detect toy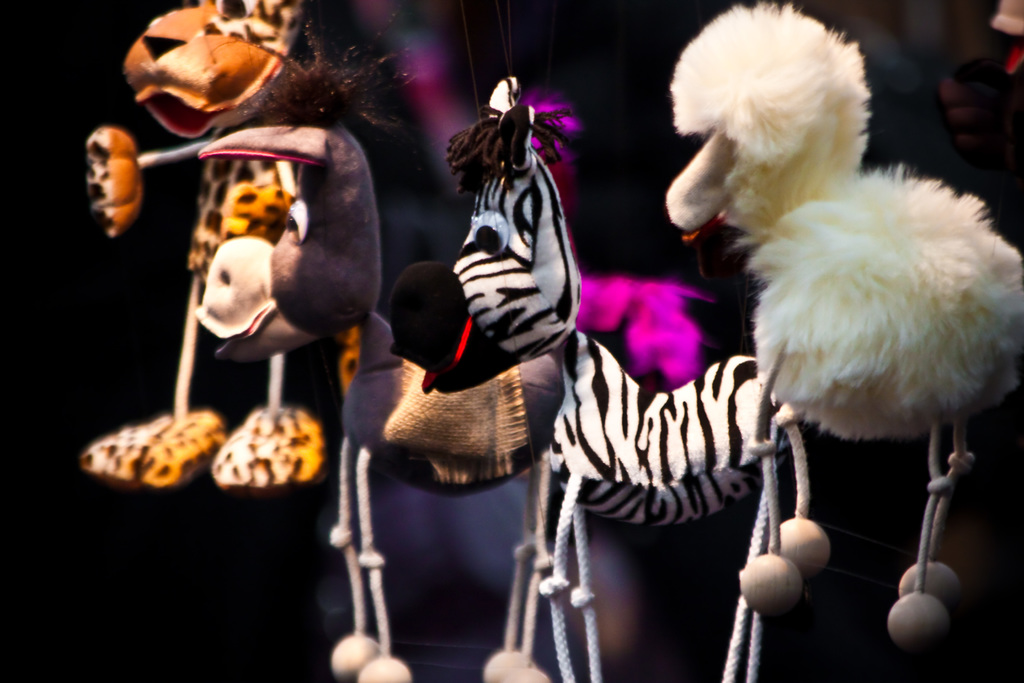
select_region(199, 126, 565, 682)
